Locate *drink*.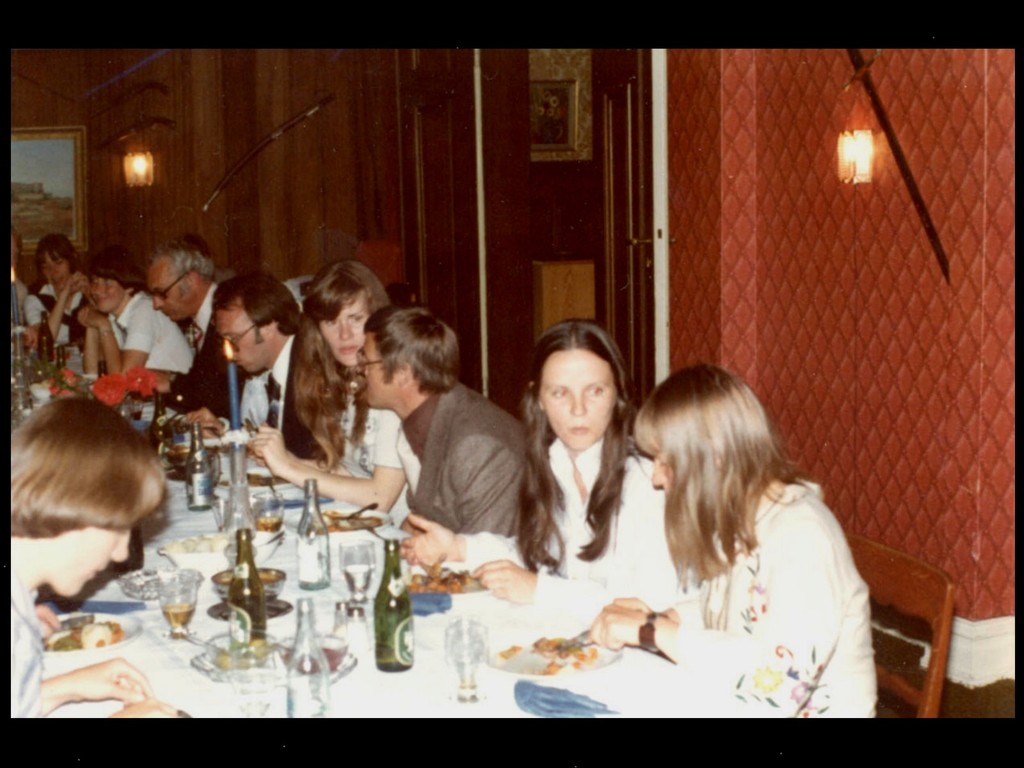
Bounding box: pyautogui.locateOnScreen(228, 582, 264, 671).
